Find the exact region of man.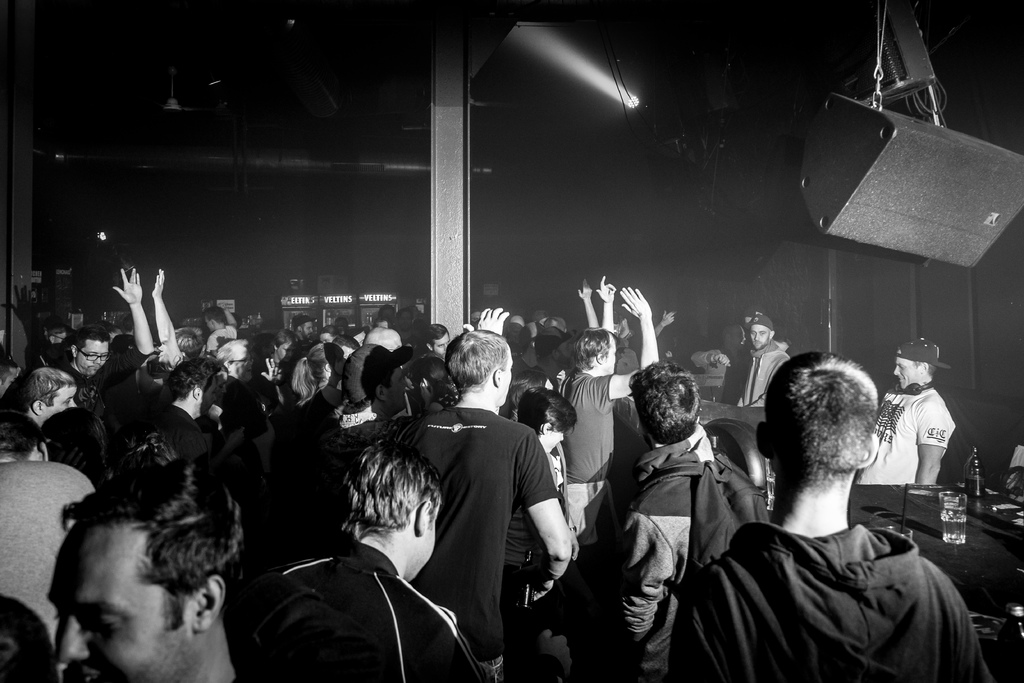
Exact region: x1=425 y1=322 x2=447 y2=362.
